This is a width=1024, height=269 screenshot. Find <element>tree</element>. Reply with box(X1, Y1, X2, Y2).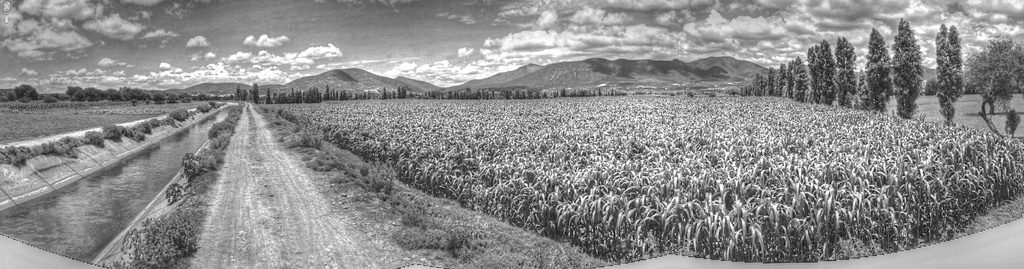
box(0, 86, 194, 104).
